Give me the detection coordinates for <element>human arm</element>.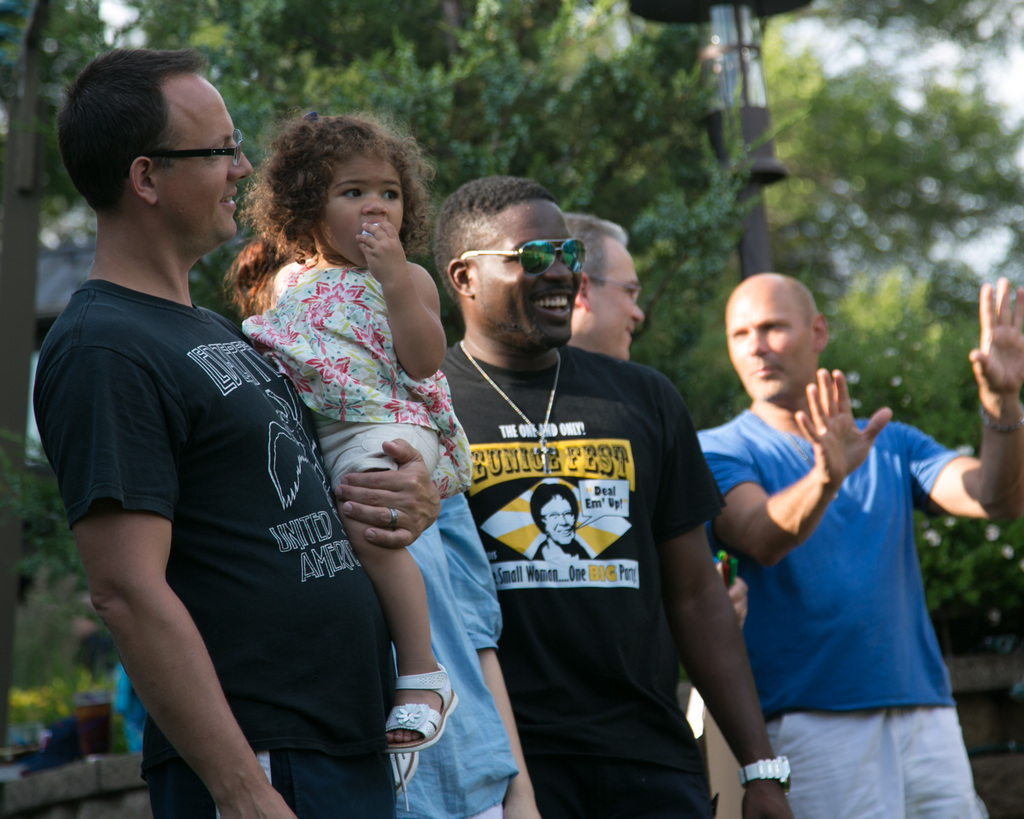
left=329, top=429, right=450, bottom=553.
